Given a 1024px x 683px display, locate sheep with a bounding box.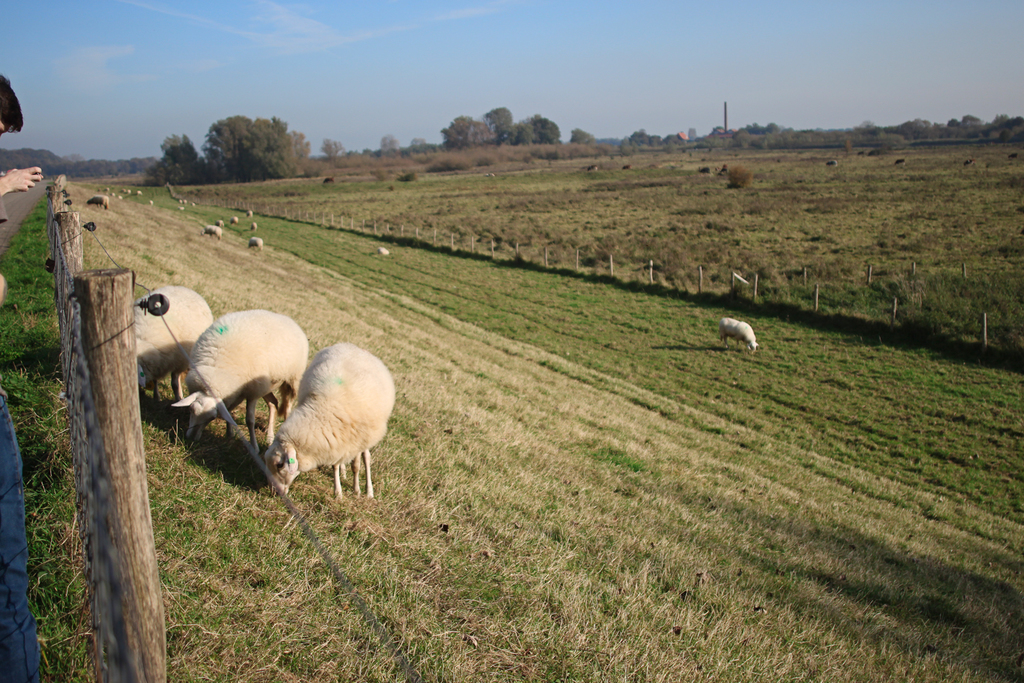
Located: {"x1": 373, "y1": 242, "x2": 393, "y2": 260}.
